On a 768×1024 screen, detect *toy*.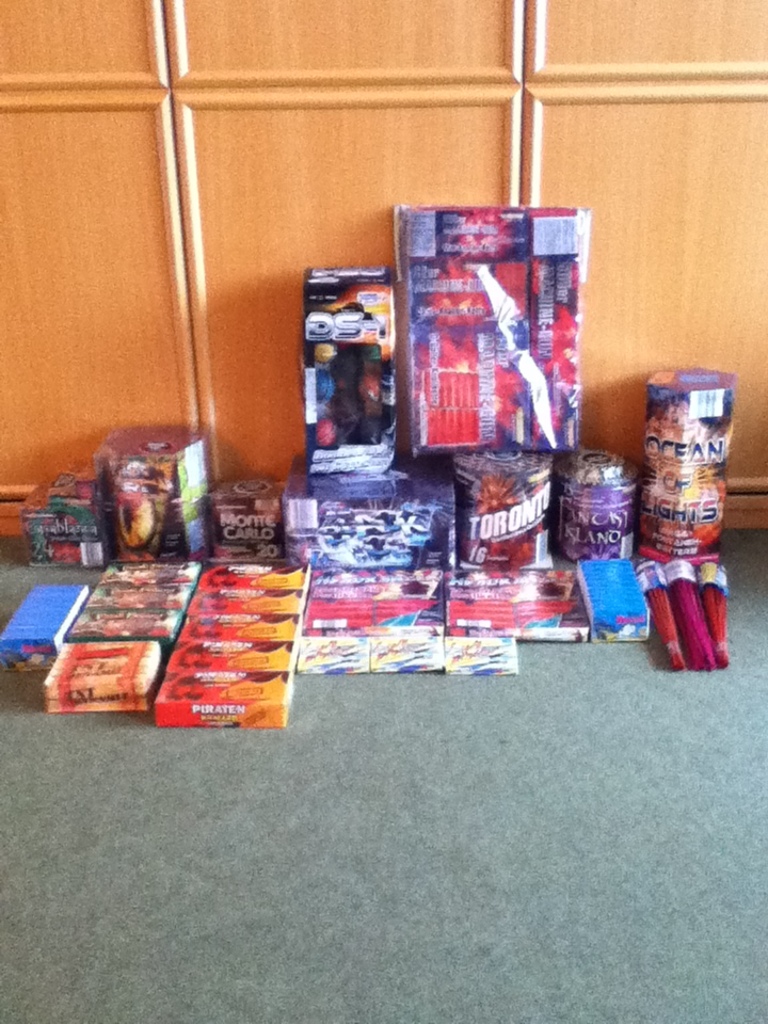
l=402, t=173, r=591, b=464.
